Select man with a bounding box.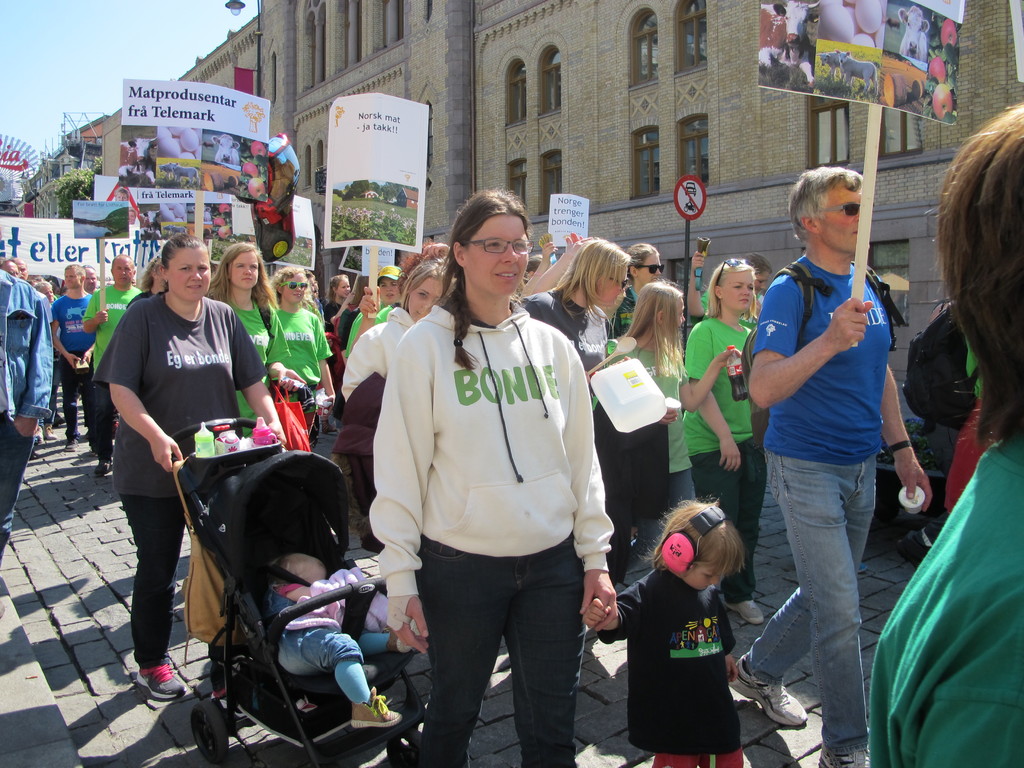
BBox(74, 232, 157, 470).
